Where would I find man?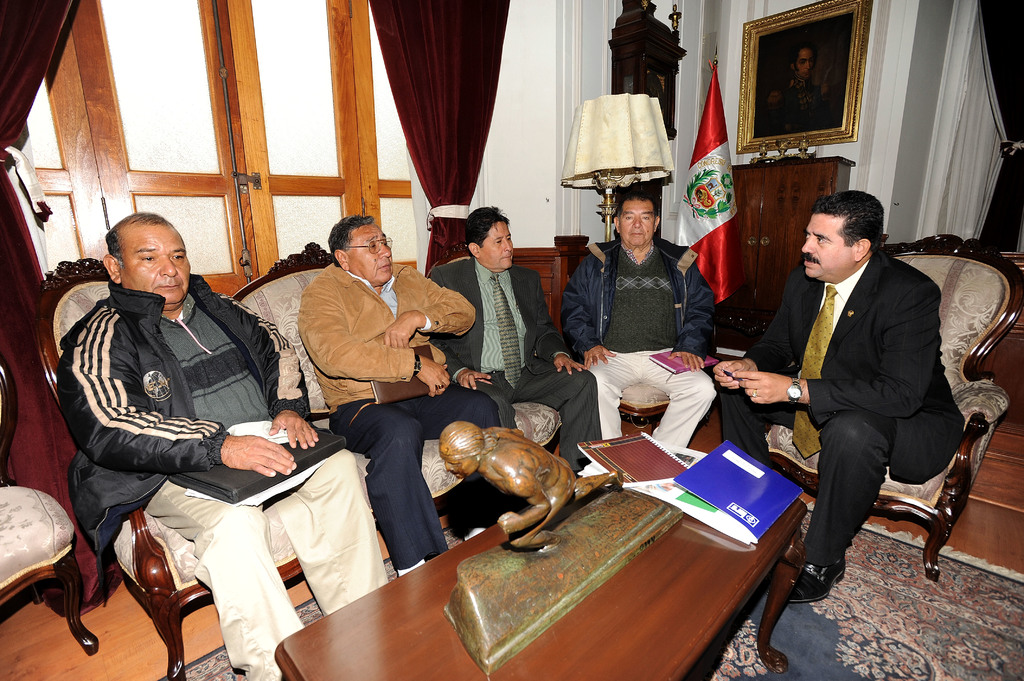
At (291,206,515,575).
